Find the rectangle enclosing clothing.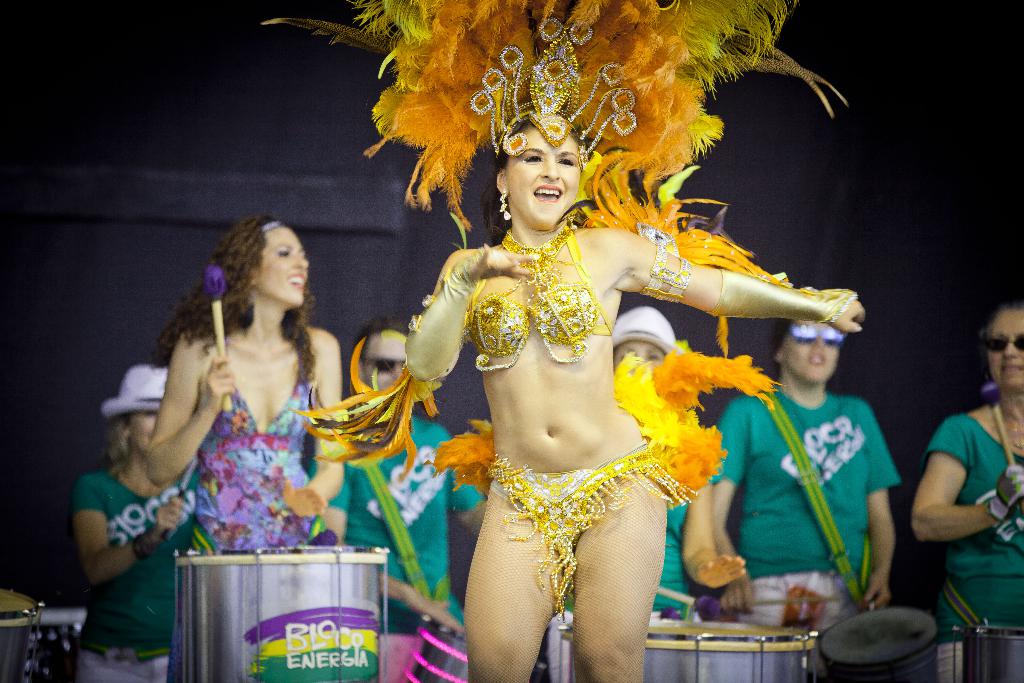
x1=487 y1=454 x2=693 y2=625.
